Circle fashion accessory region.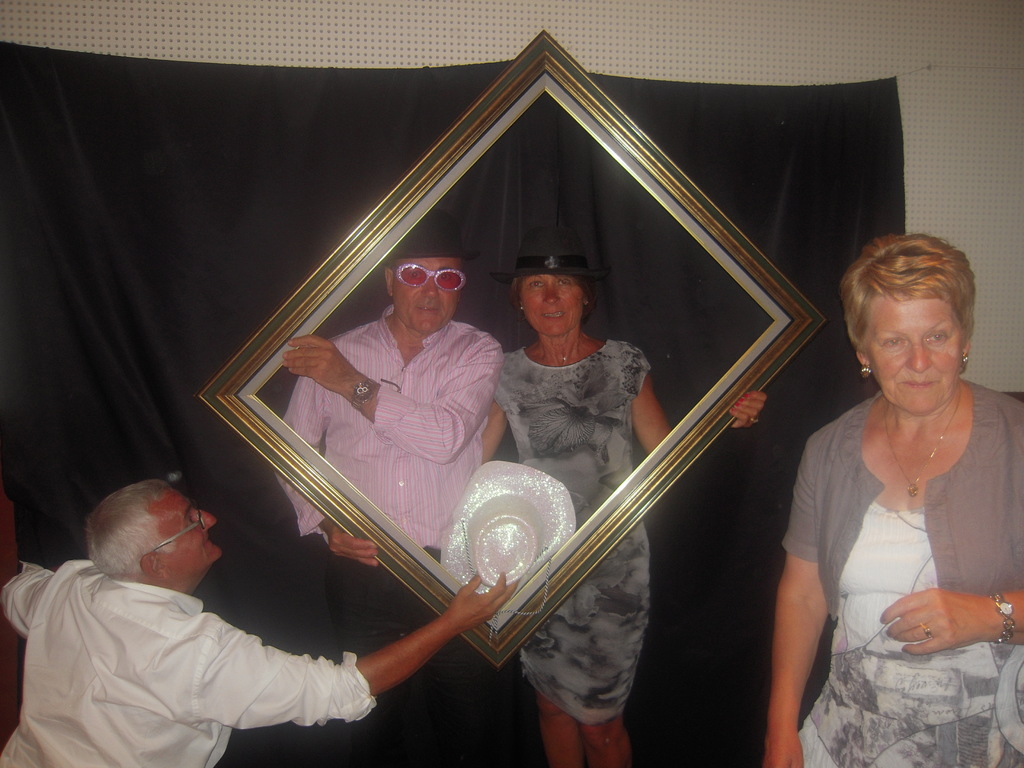
Region: 881/381/966/498.
